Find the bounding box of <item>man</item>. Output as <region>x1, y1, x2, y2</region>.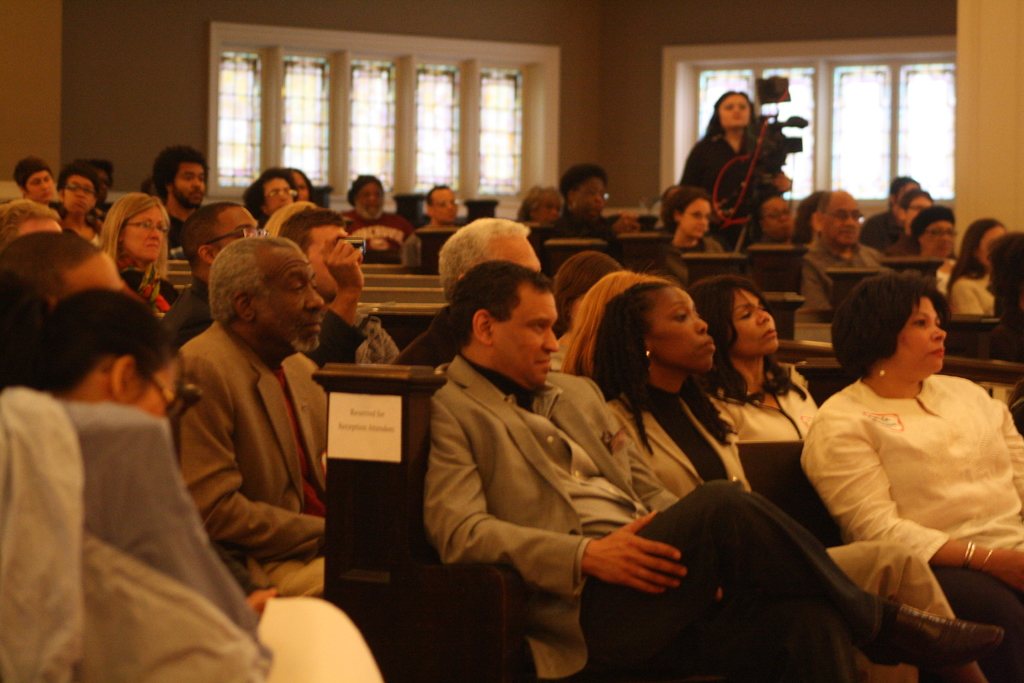
<region>150, 144, 202, 259</region>.
